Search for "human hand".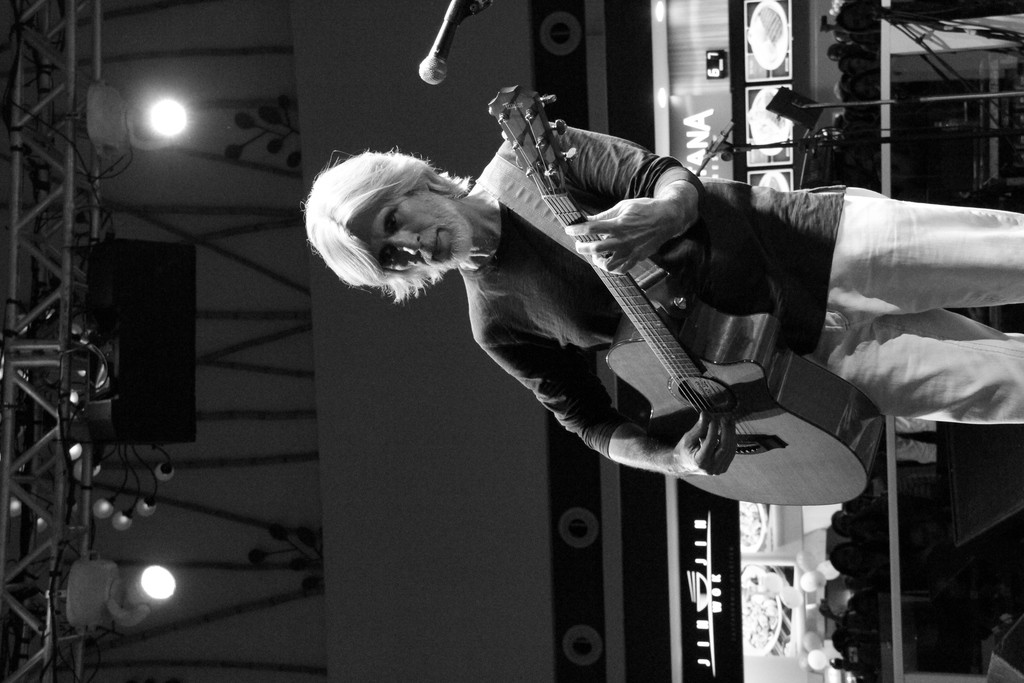
Found at region(584, 176, 705, 250).
